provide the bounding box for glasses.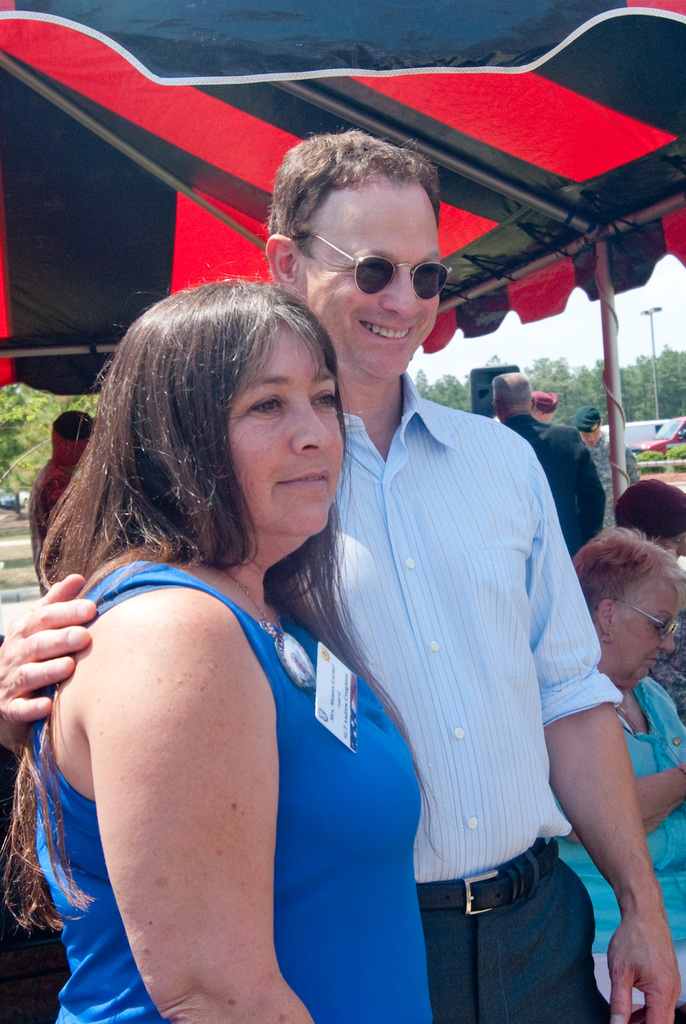
<region>594, 595, 678, 646</region>.
